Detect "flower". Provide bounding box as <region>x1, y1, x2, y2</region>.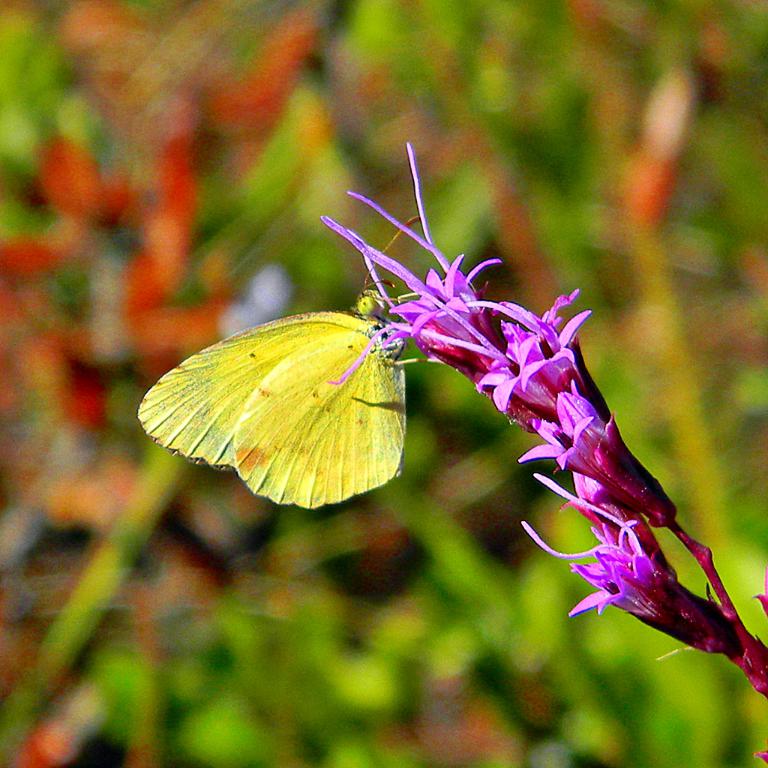
<region>324, 151, 505, 389</region>.
